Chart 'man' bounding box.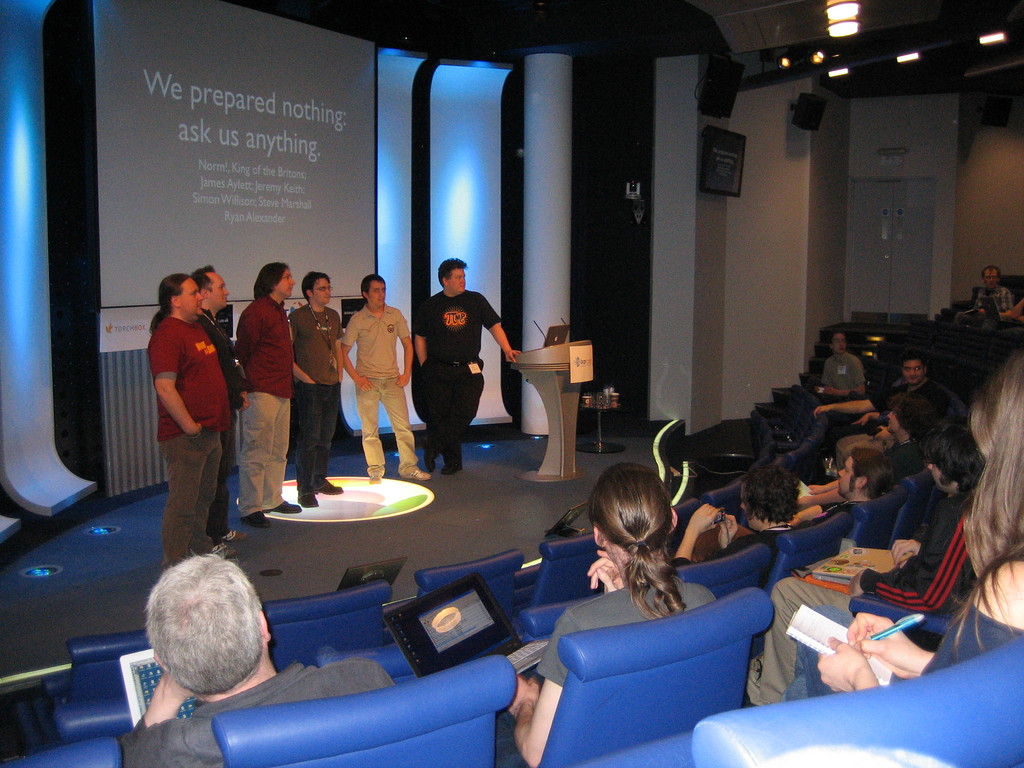
Charted: 339 273 434 484.
